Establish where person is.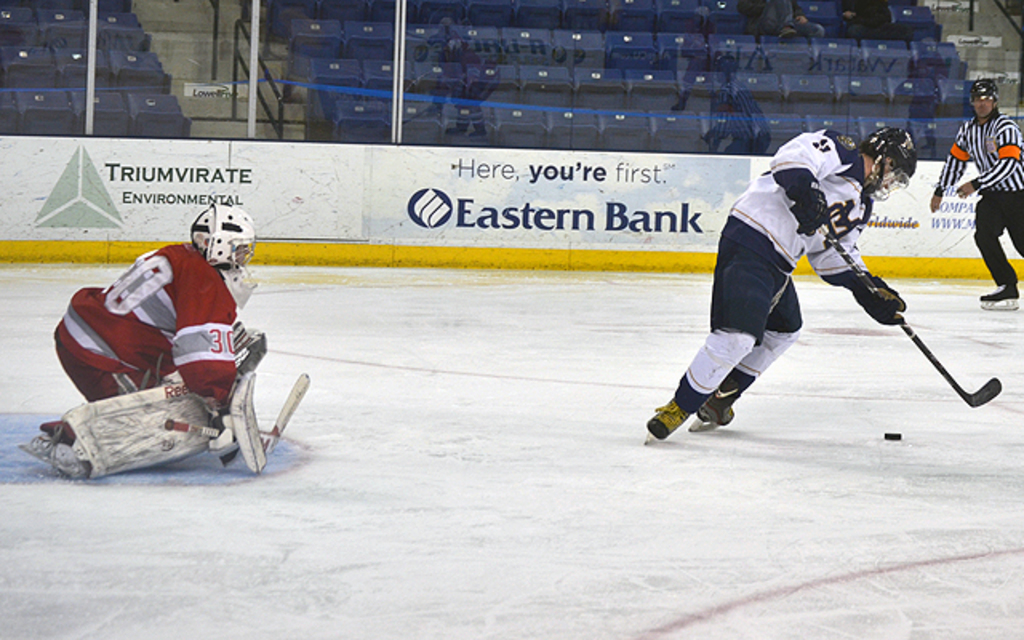
Established at select_region(642, 123, 918, 451).
